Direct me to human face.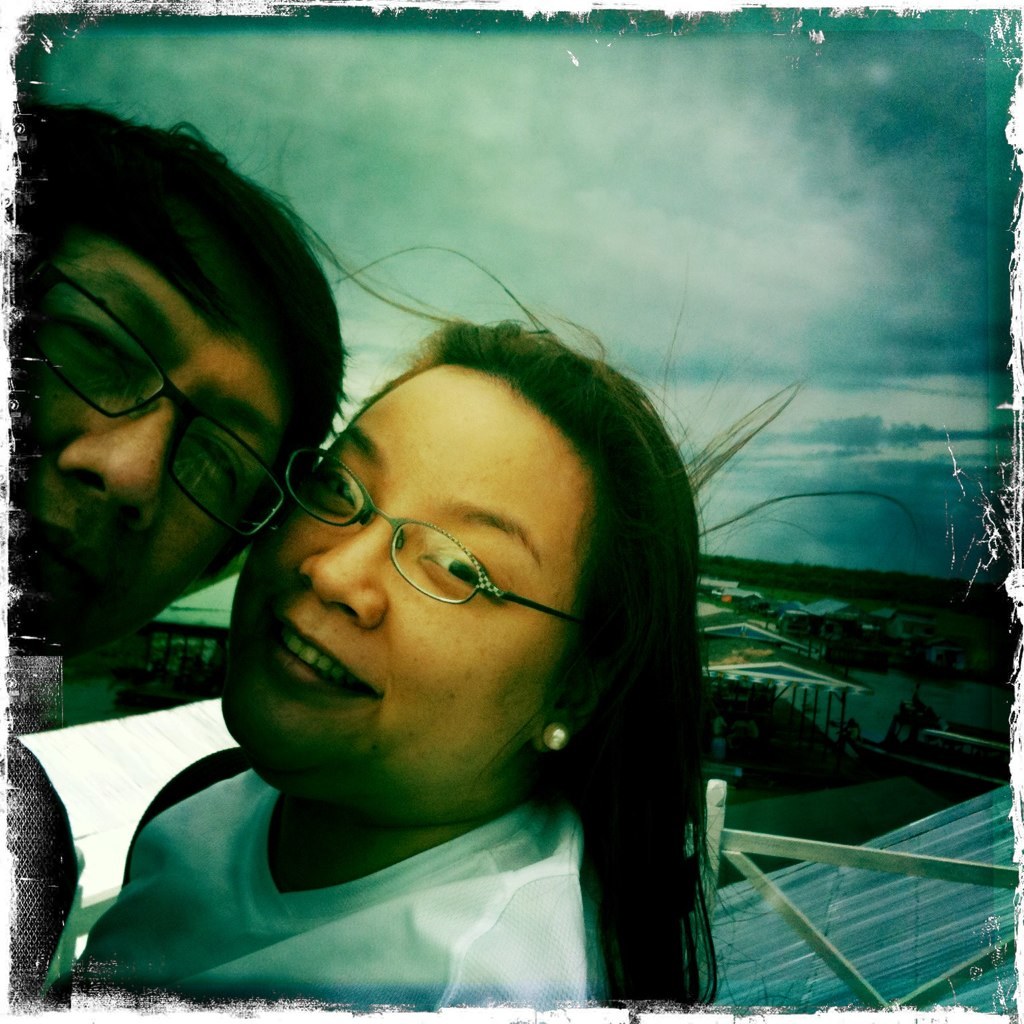
Direction: crop(218, 368, 575, 778).
